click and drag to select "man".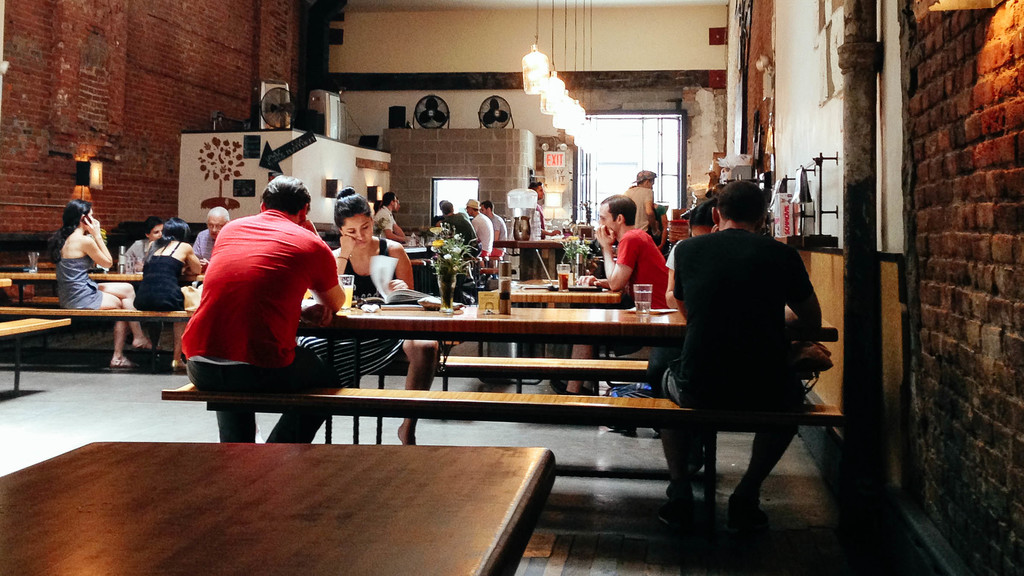
Selection: detection(371, 192, 409, 243).
